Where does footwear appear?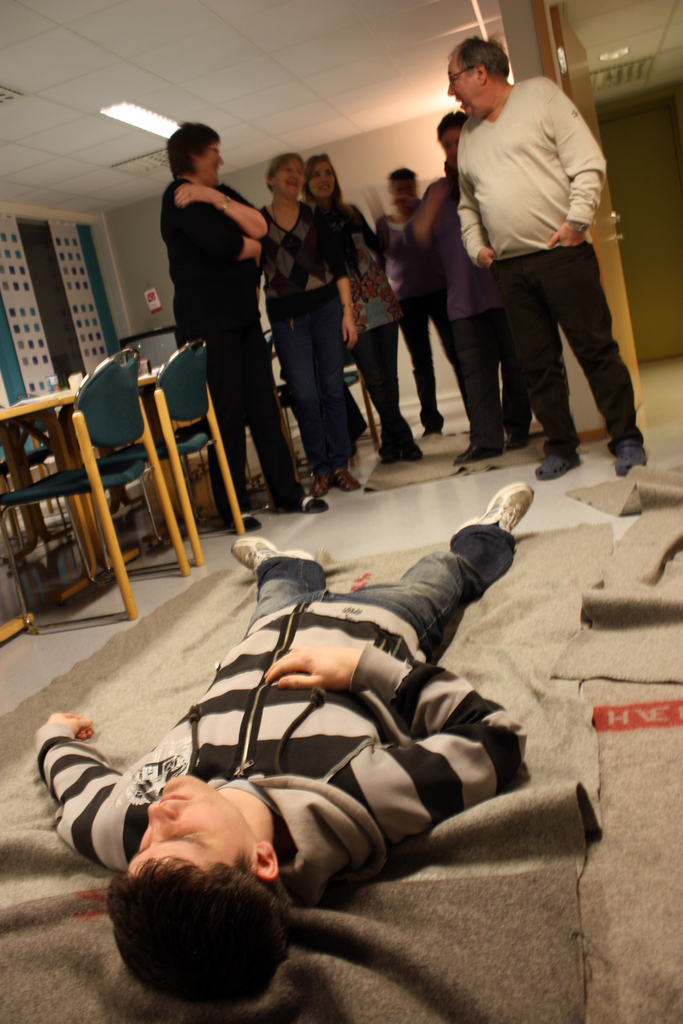
Appears at [x1=613, y1=436, x2=648, y2=474].
